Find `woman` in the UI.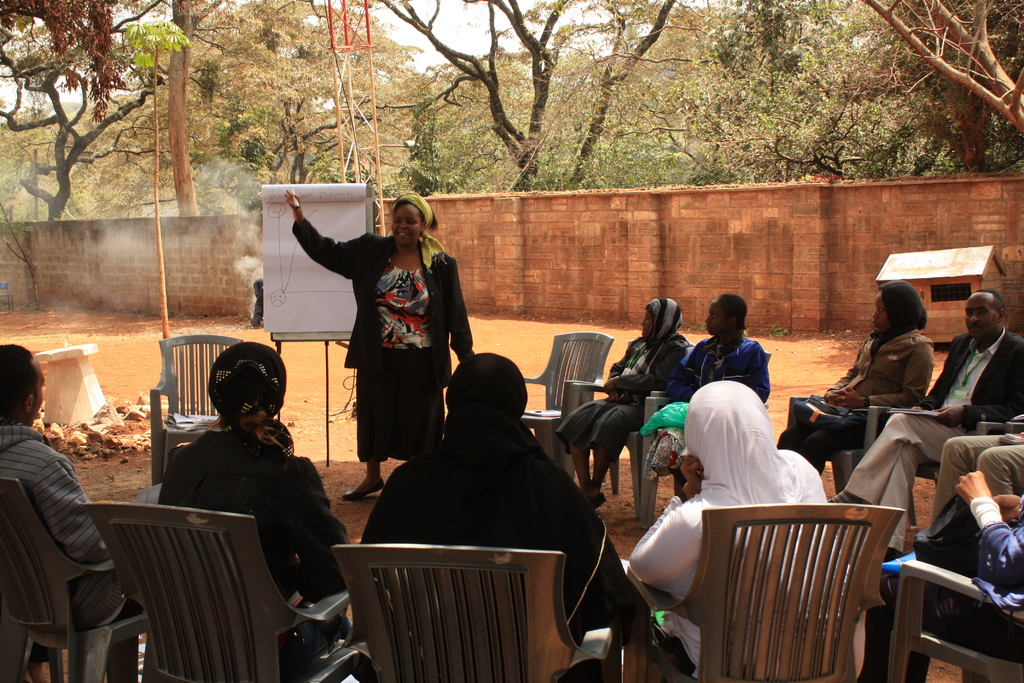
UI element at (556,298,693,515).
